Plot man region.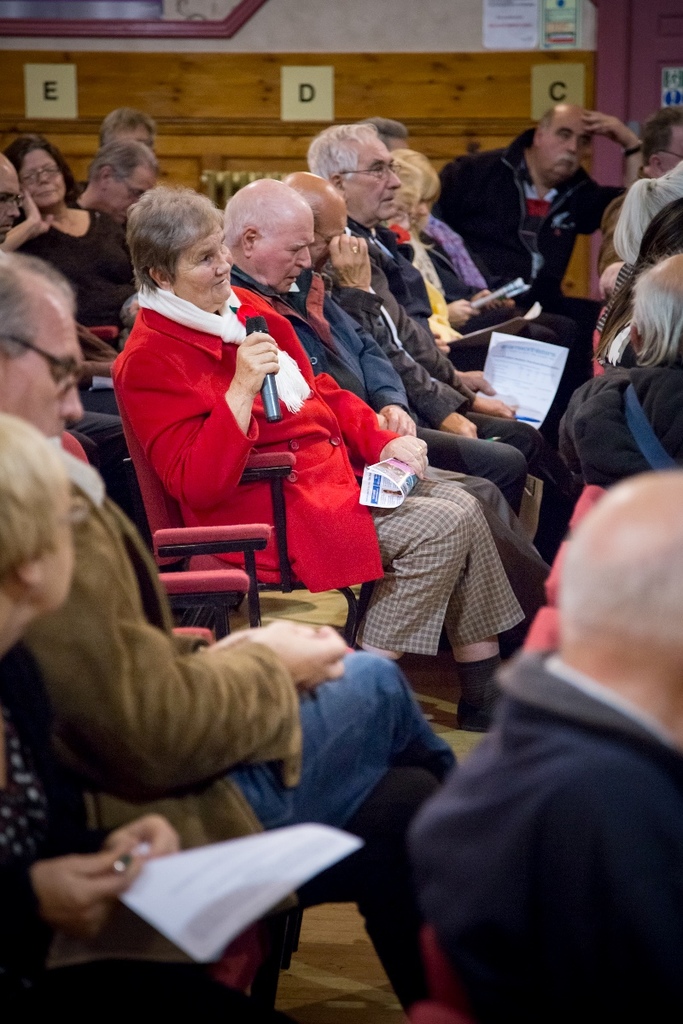
Plotted at [left=639, top=104, right=682, bottom=178].
